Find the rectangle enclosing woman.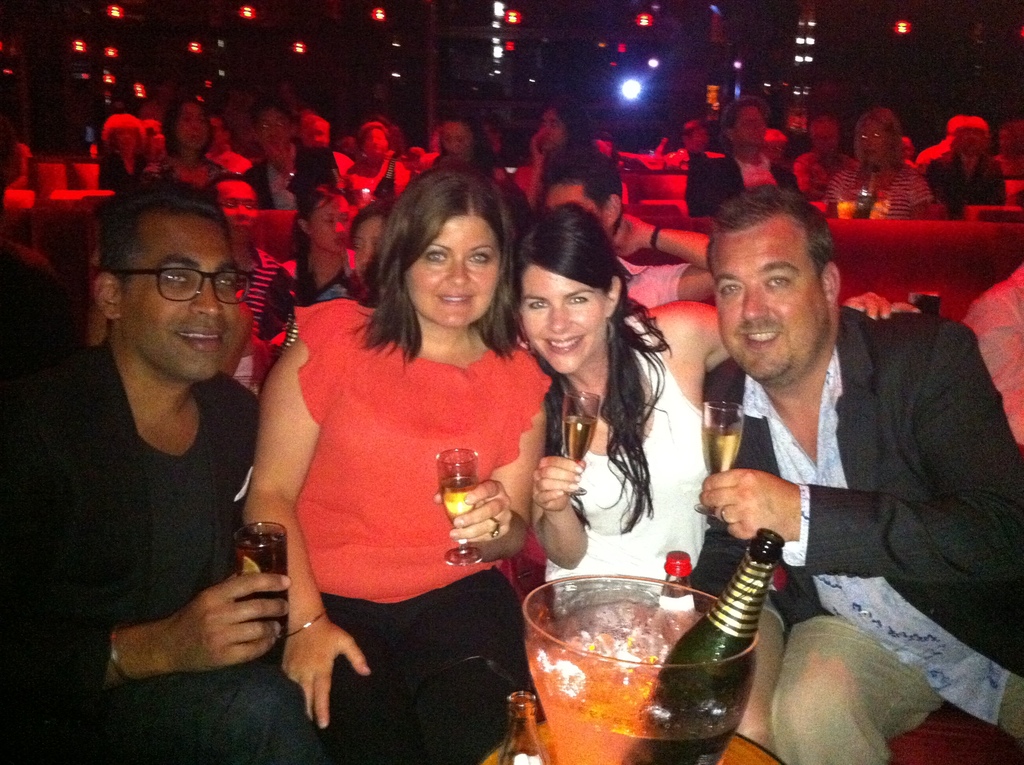
pyautogui.locateOnScreen(145, 102, 239, 189).
